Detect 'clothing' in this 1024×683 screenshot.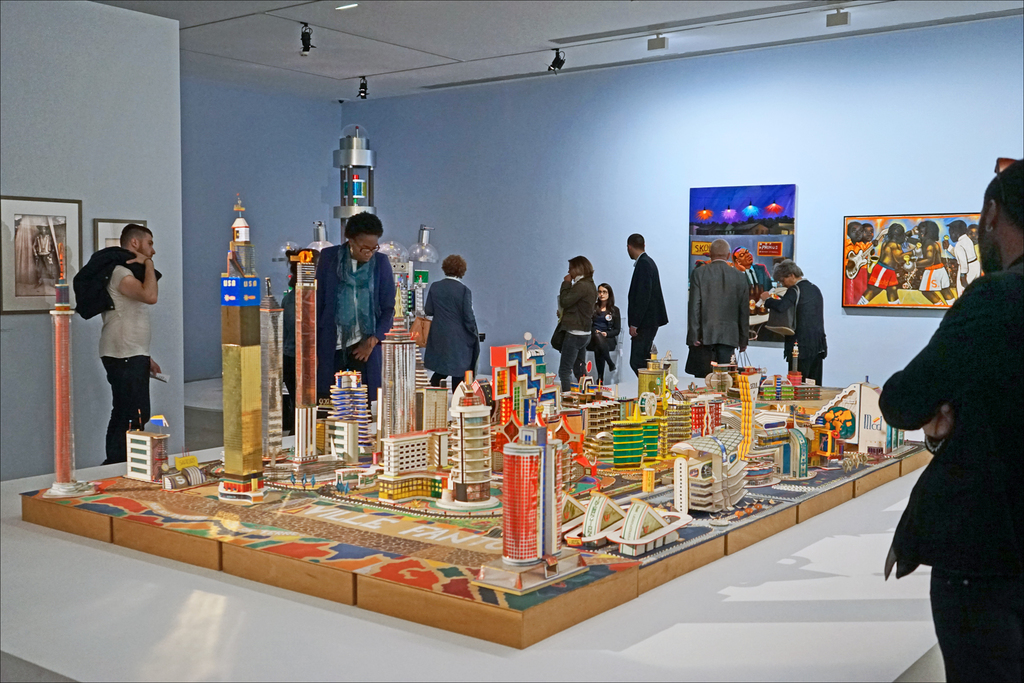
Detection: [left=875, top=260, right=1023, bottom=682].
